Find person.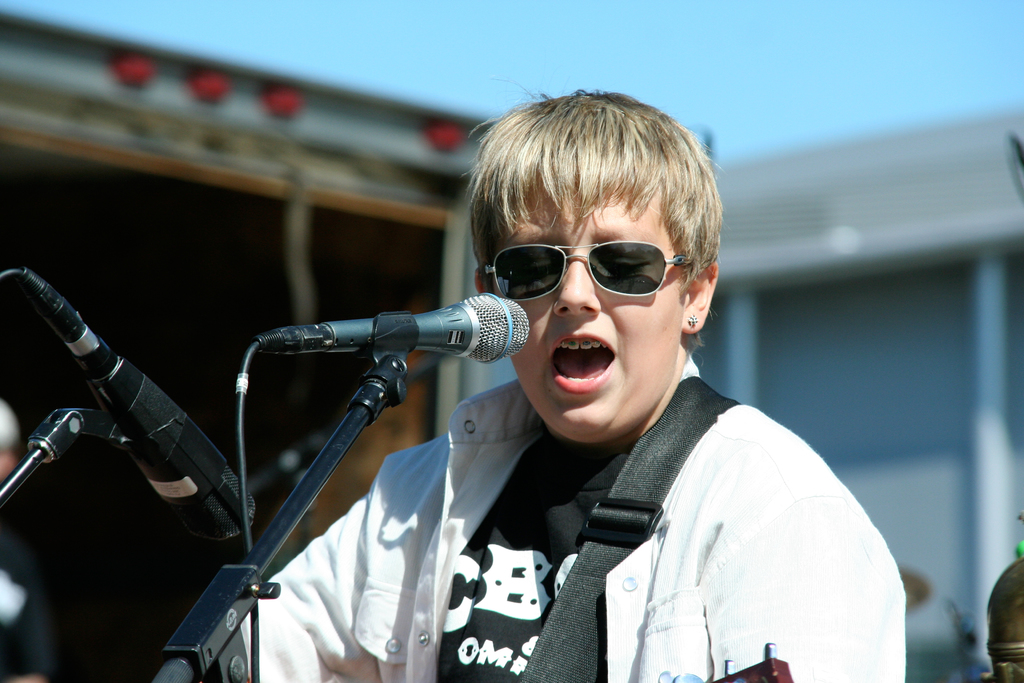
bbox=(219, 97, 797, 682).
